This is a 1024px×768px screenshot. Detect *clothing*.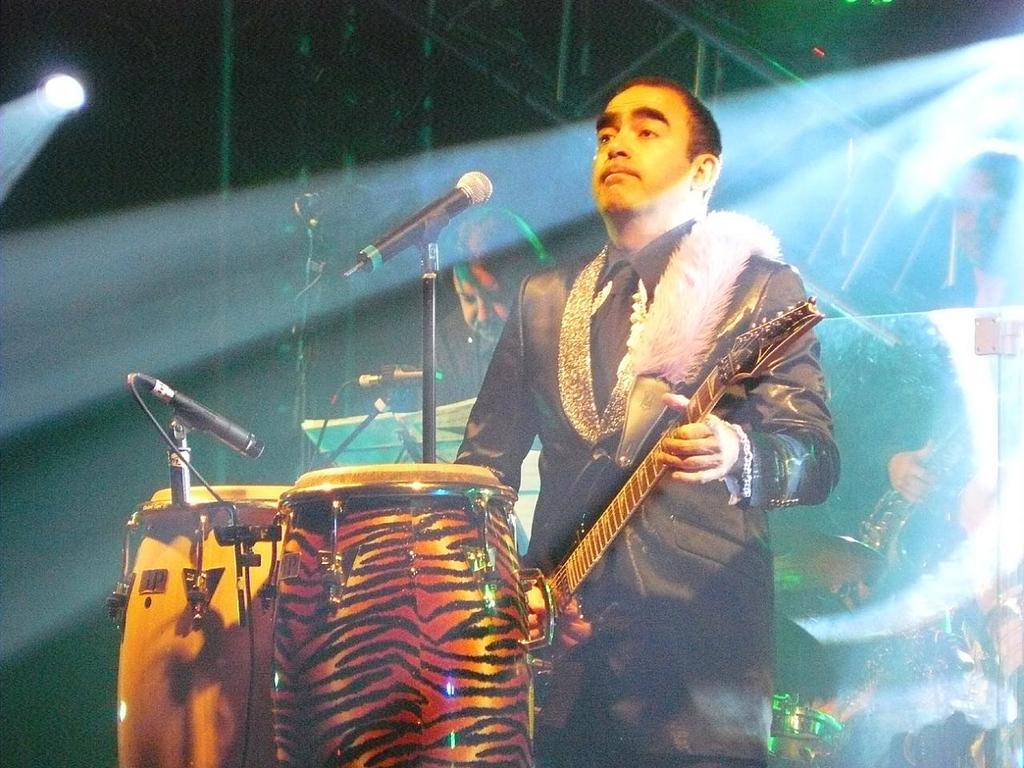
<box>471,139,840,702</box>.
